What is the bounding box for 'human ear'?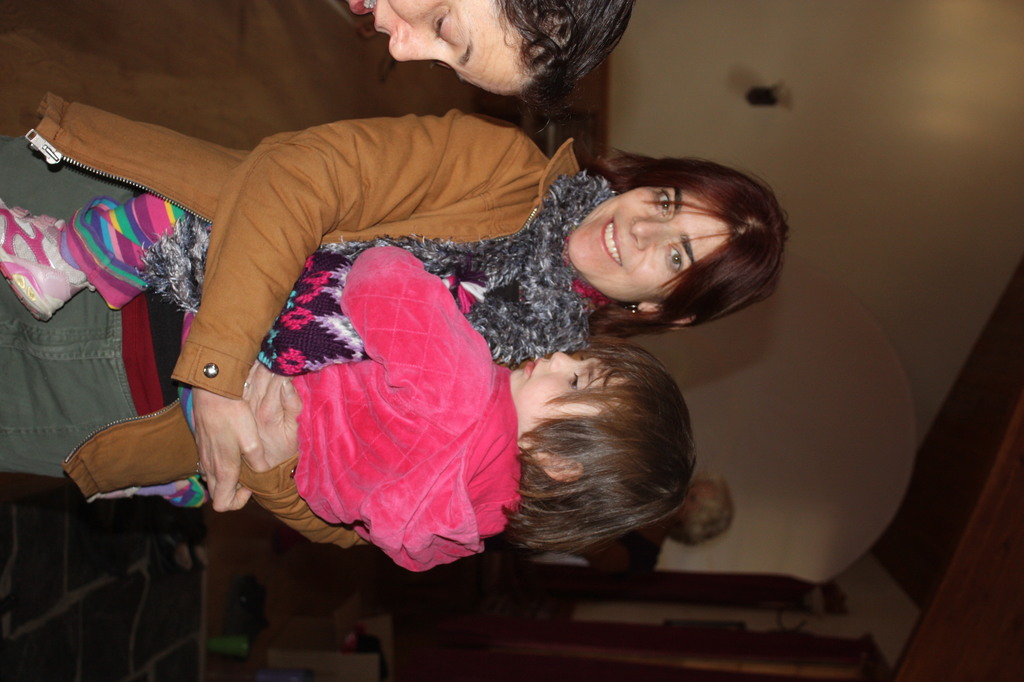
box(538, 454, 584, 483).
